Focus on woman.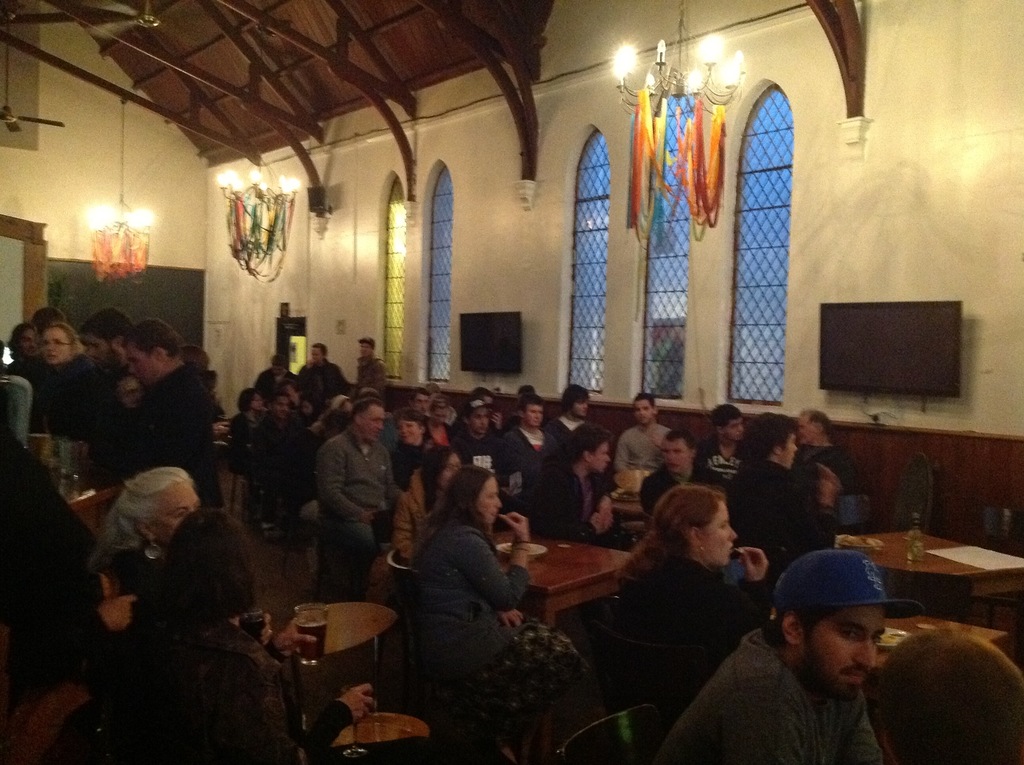
Focused at <bbox>590, 458, 803, 750</bbox>.
